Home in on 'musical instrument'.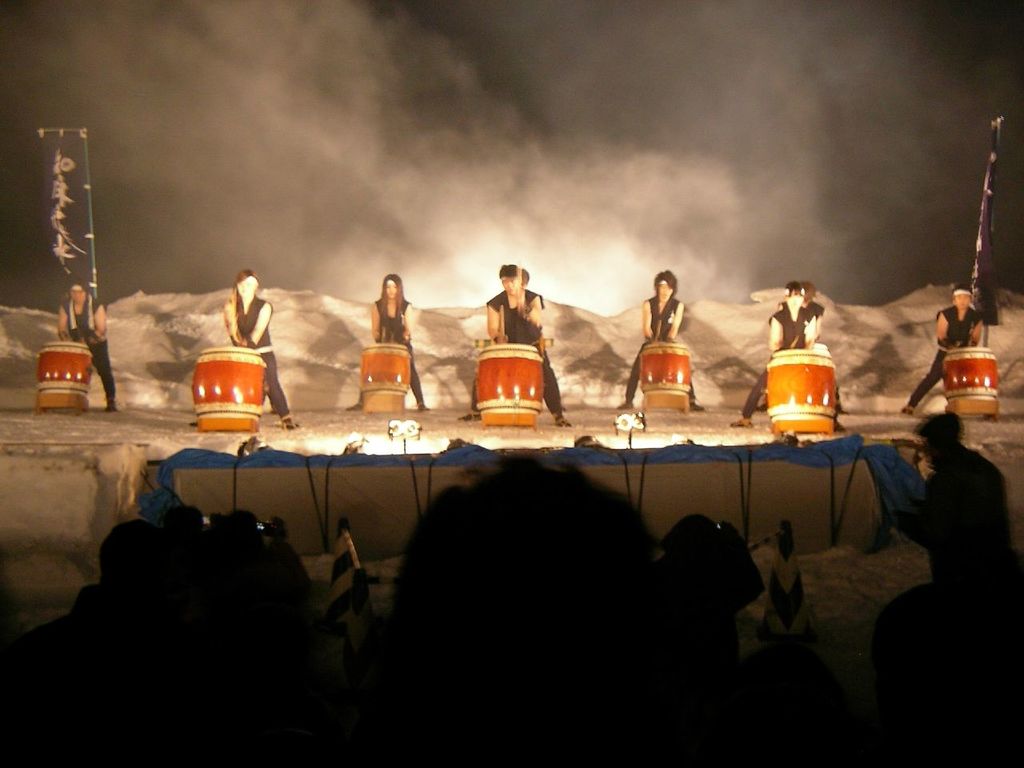
Homed in at 33, 342, 95, 400.
